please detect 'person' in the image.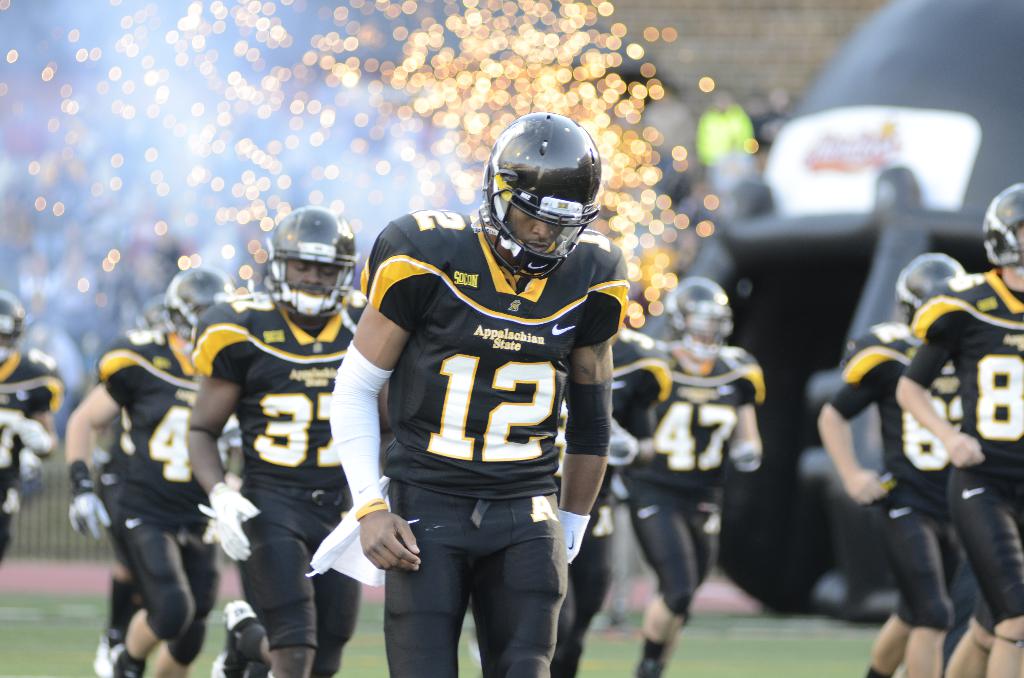
184, 204, 367, 677.
